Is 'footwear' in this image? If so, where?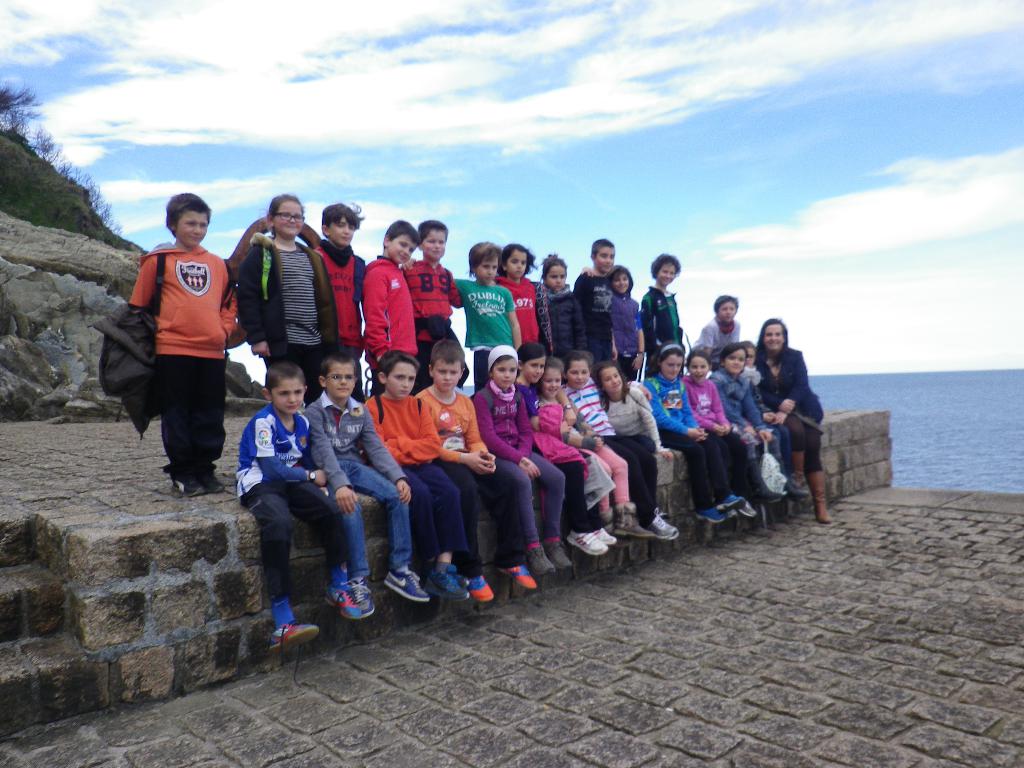
Yes, at box=[649, 506, 681, 541].
